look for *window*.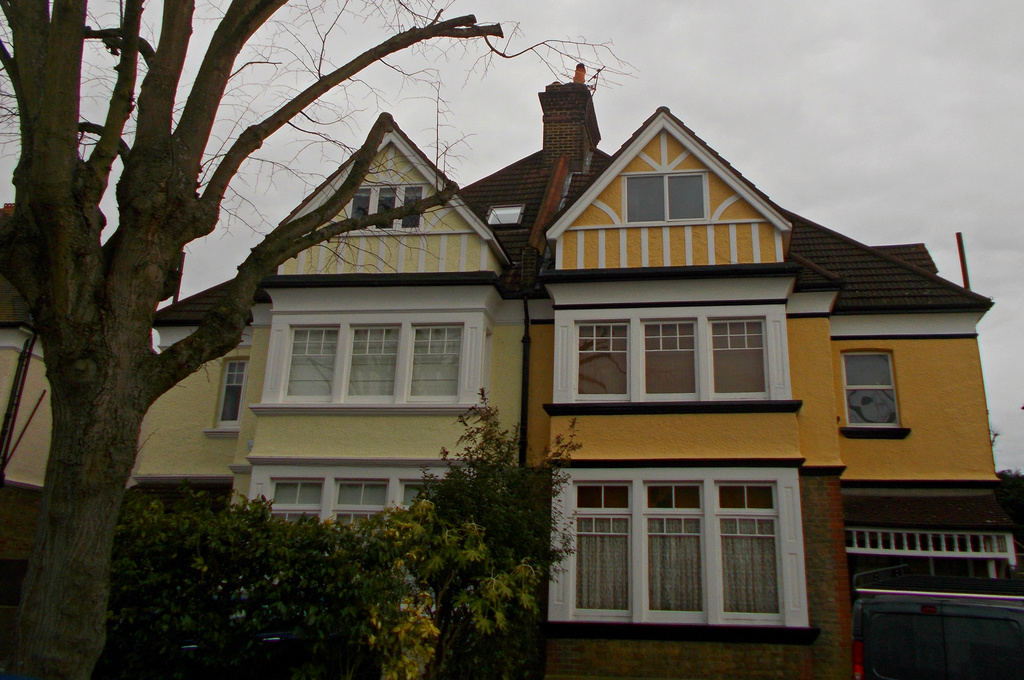
Found: 410, 322, 463, 407.
